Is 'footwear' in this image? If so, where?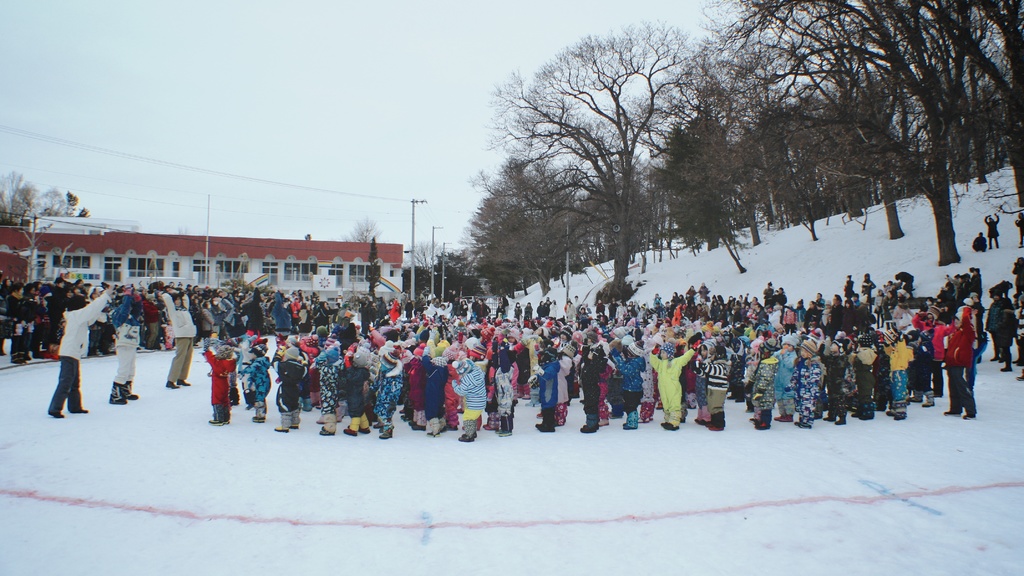
Yes, at <bbox>745, 408, 754, 413</bbox>.
